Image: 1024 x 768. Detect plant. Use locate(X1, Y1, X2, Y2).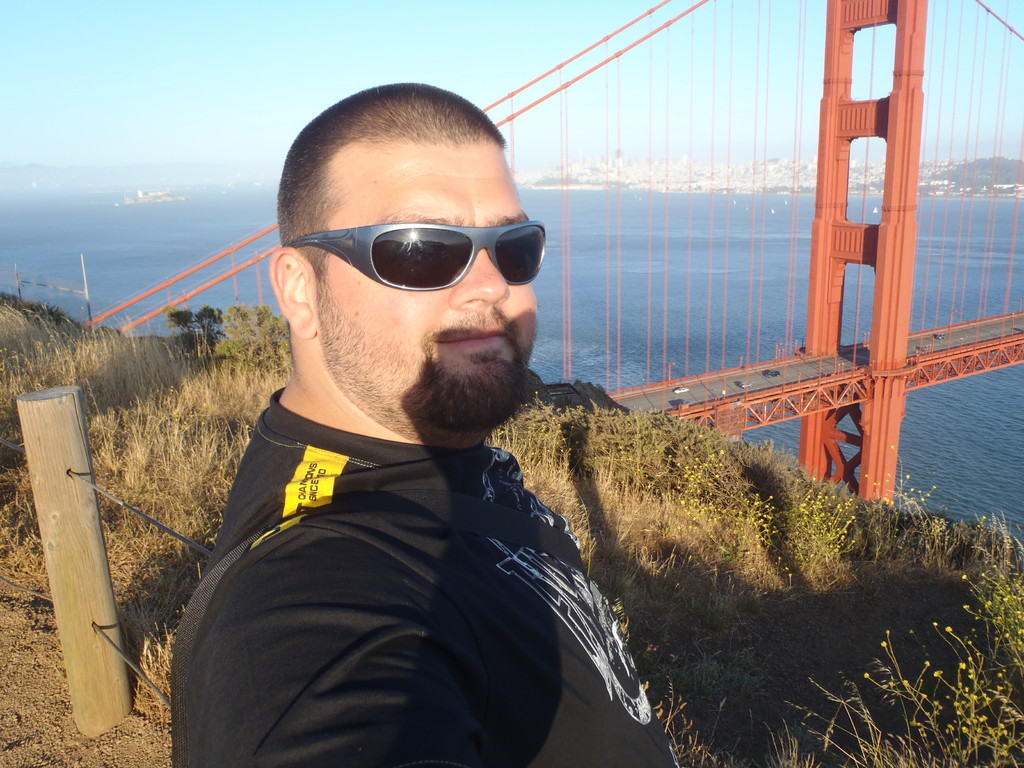
locate(170, 292, 221, 362).
